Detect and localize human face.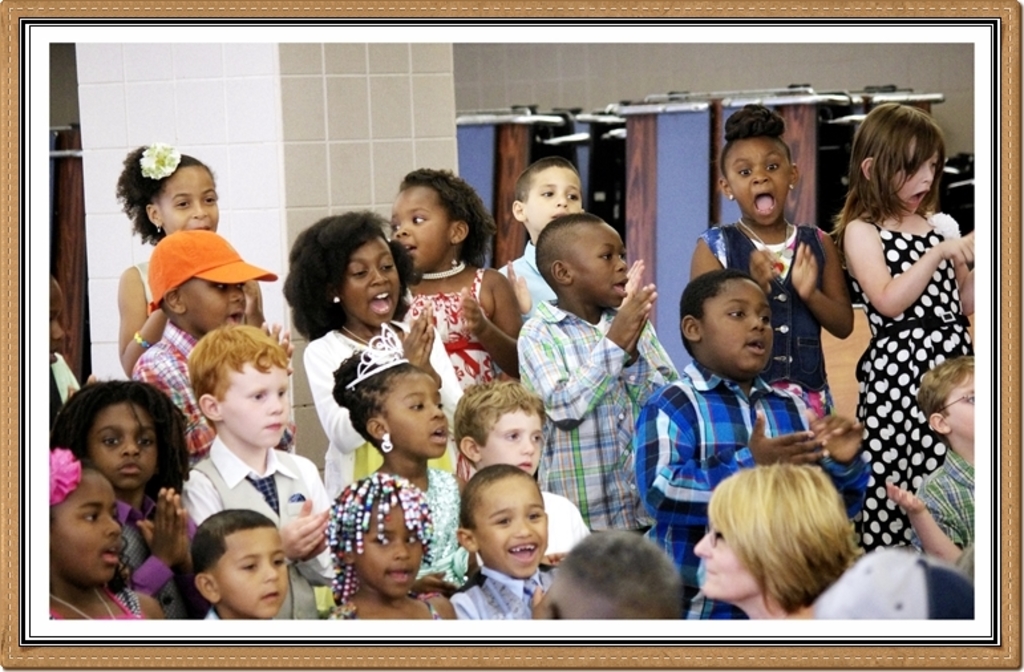
Localized at region(473, 479, 551, 576).
